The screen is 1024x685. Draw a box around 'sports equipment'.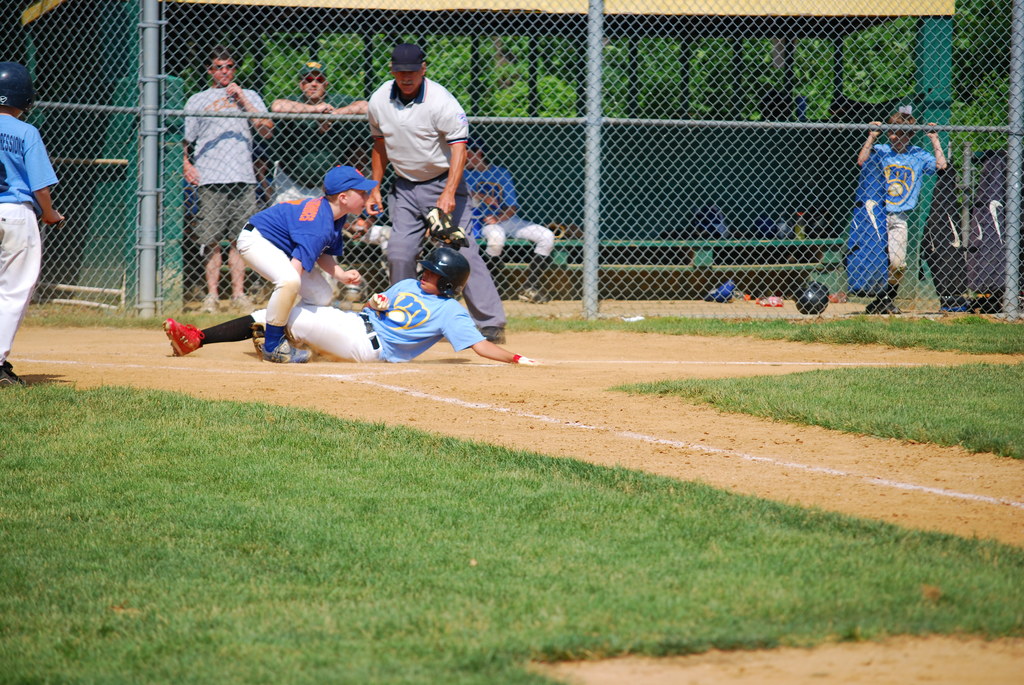
detection(424, 205, 471, 250).
